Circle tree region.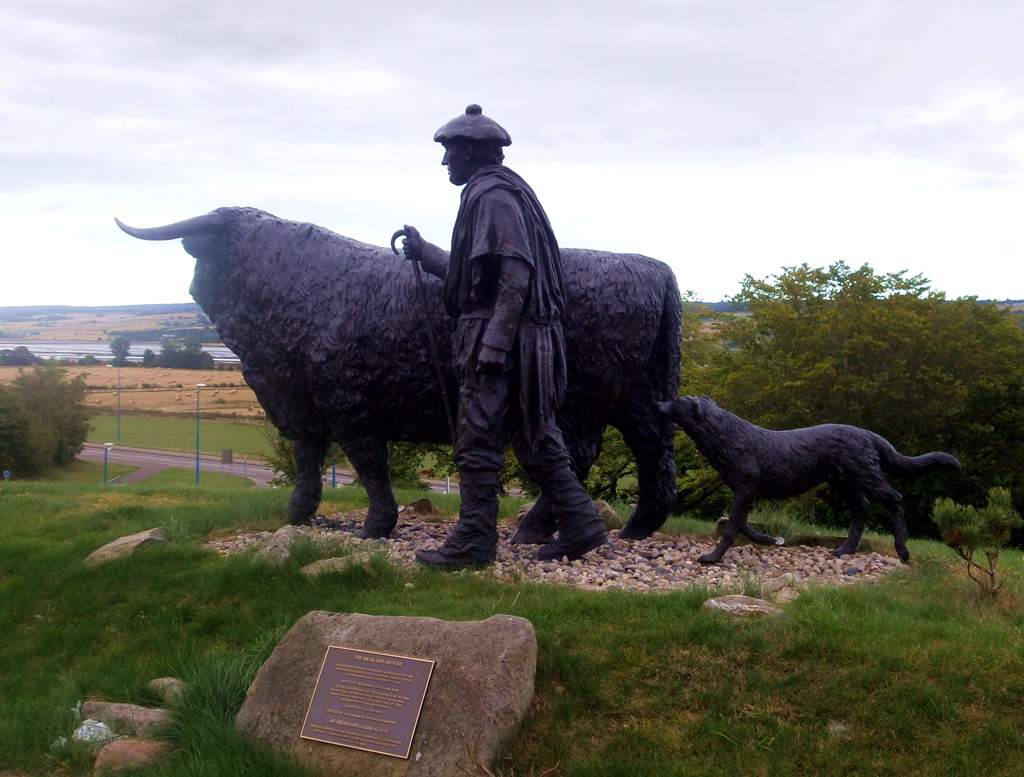
Region: [253, 393, 644, 506].
